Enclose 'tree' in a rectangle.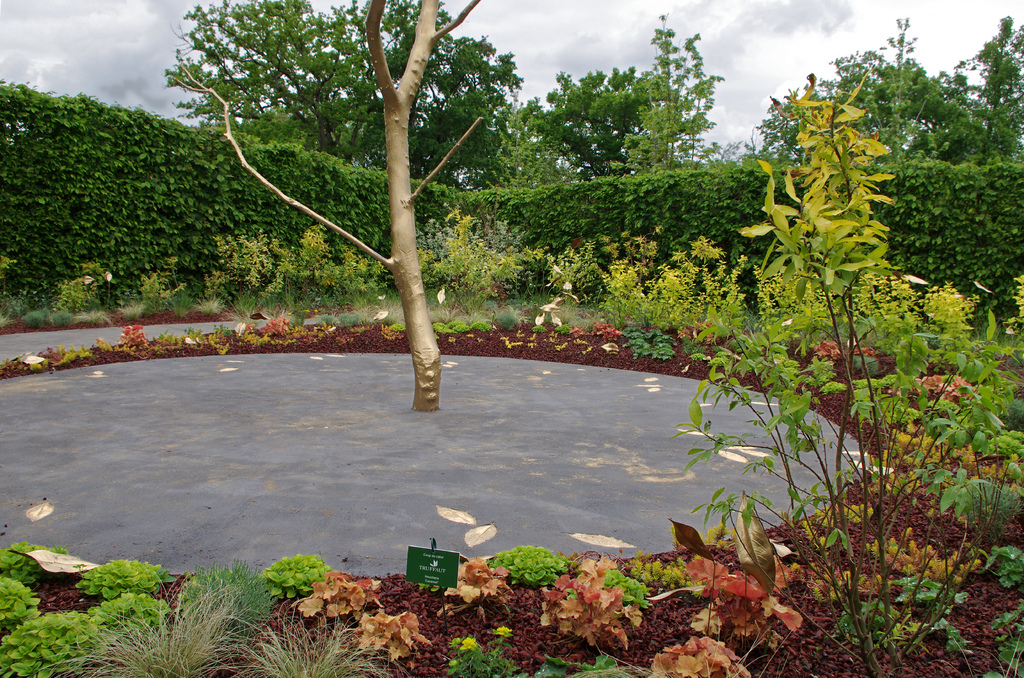
select_region(612, 8, 726, 173).
